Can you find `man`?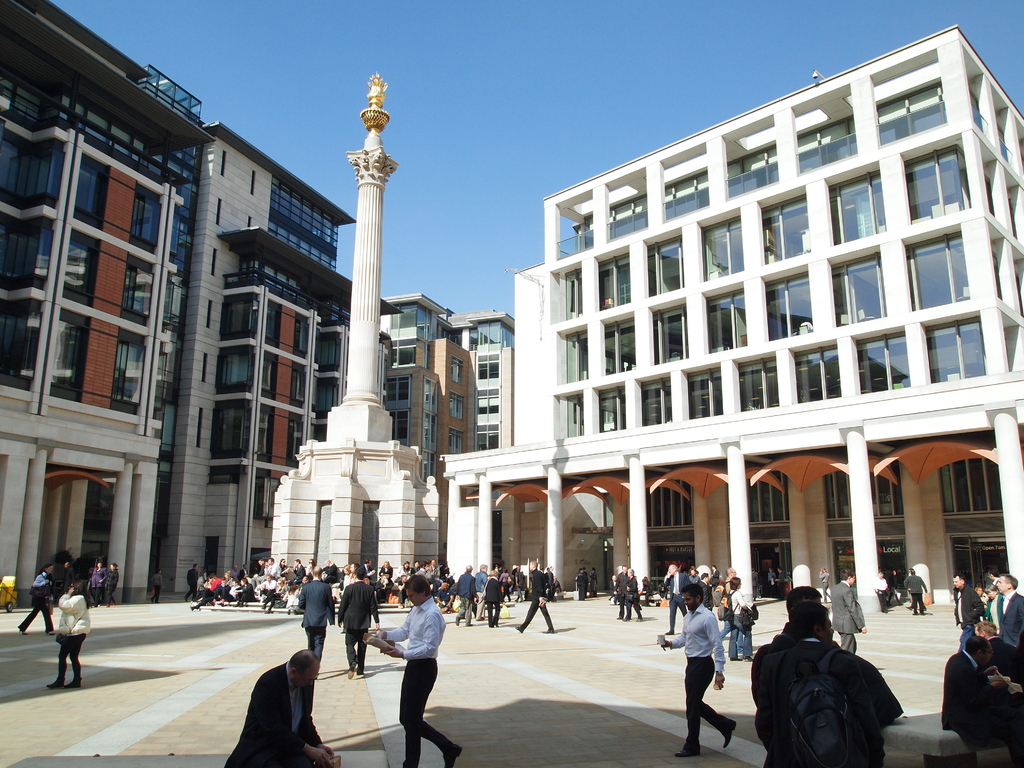
Yes, bounding box: rect(873, 571, 892, 615).
